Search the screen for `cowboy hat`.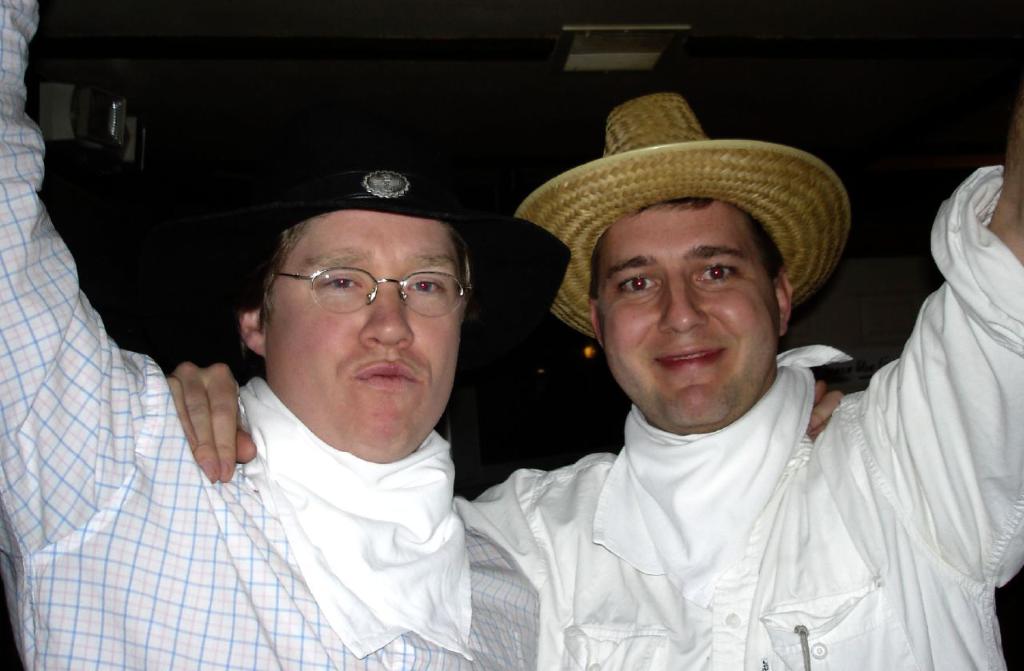
Found at [510, 96, 843, 317].
